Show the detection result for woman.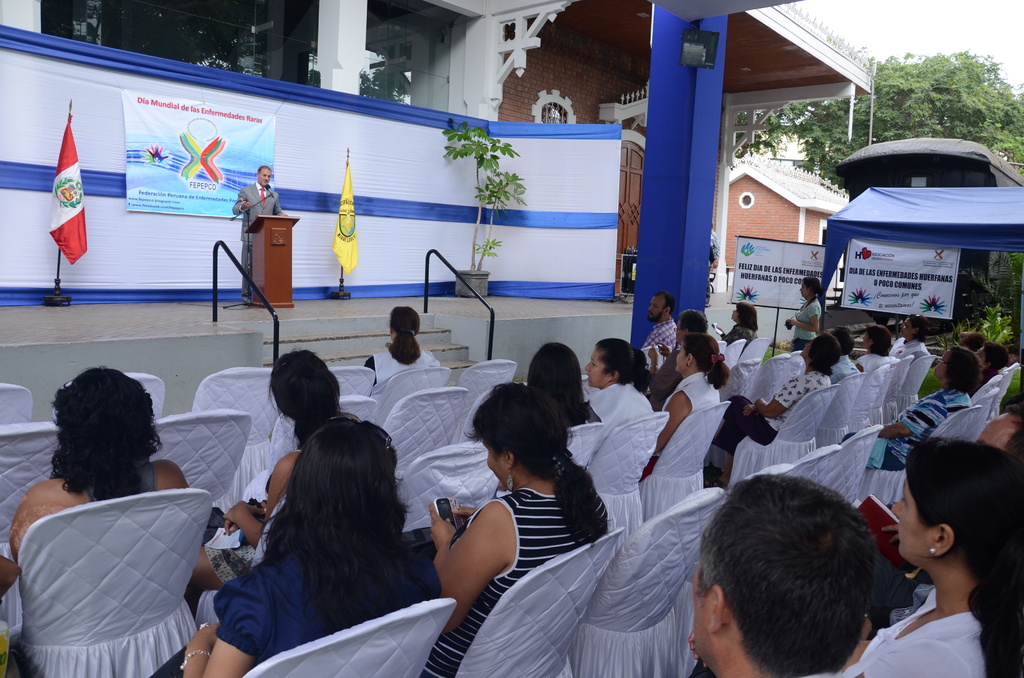
detection(719, 302, 762, 355).
